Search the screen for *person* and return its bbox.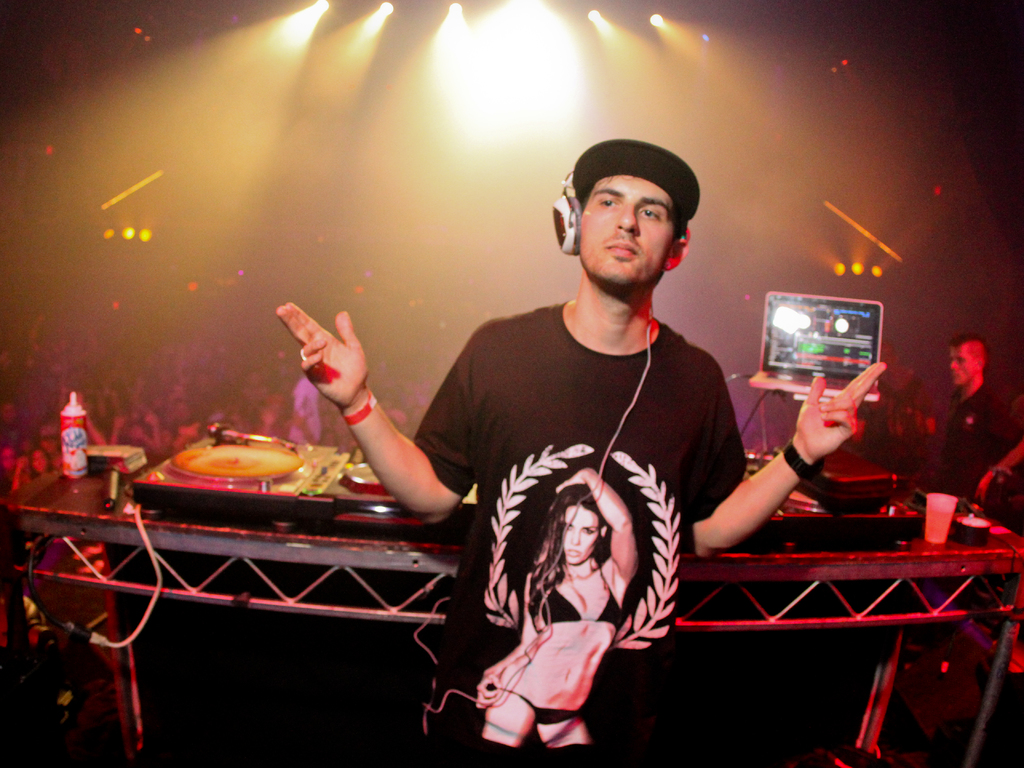
Found: 296,371,322,440.
